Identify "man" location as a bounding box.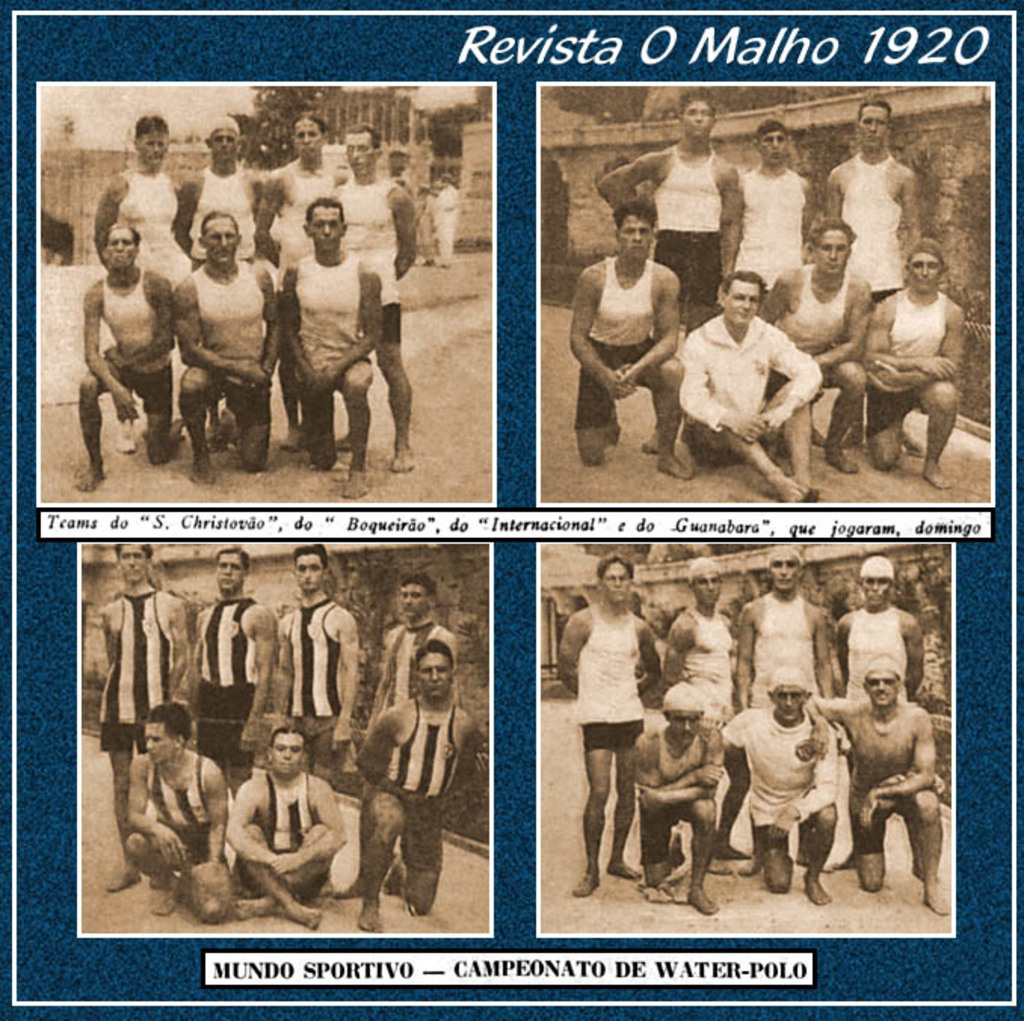
bbox=[760, 219, 861, 474].
